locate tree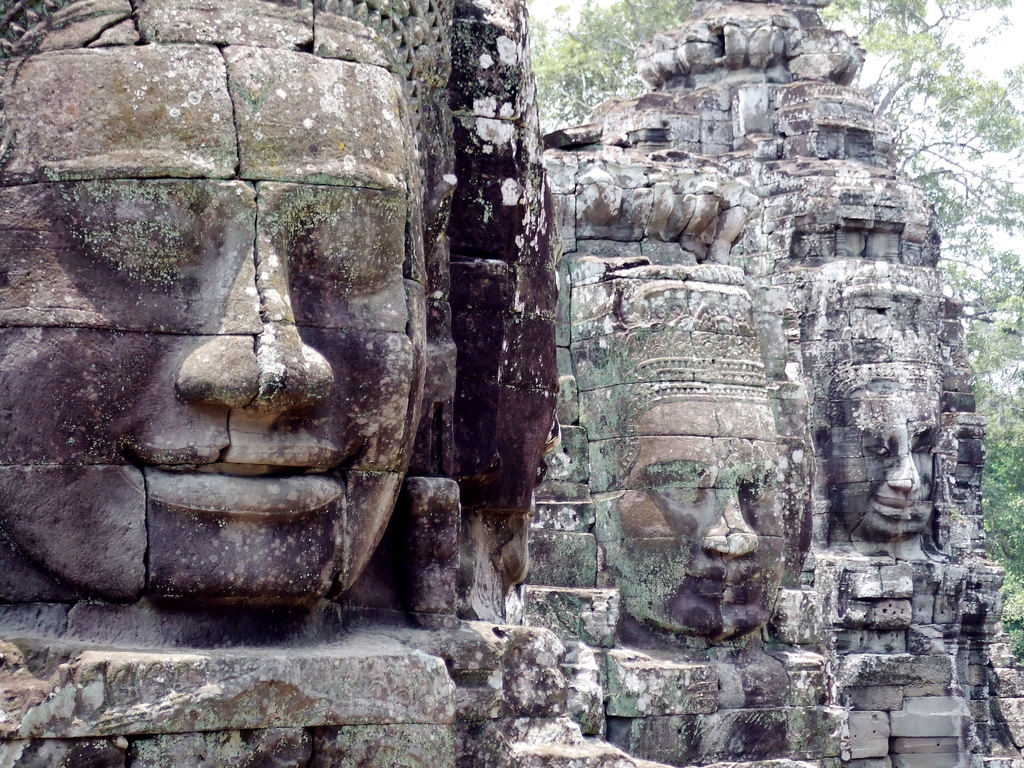
520, 0, 1023, 425
